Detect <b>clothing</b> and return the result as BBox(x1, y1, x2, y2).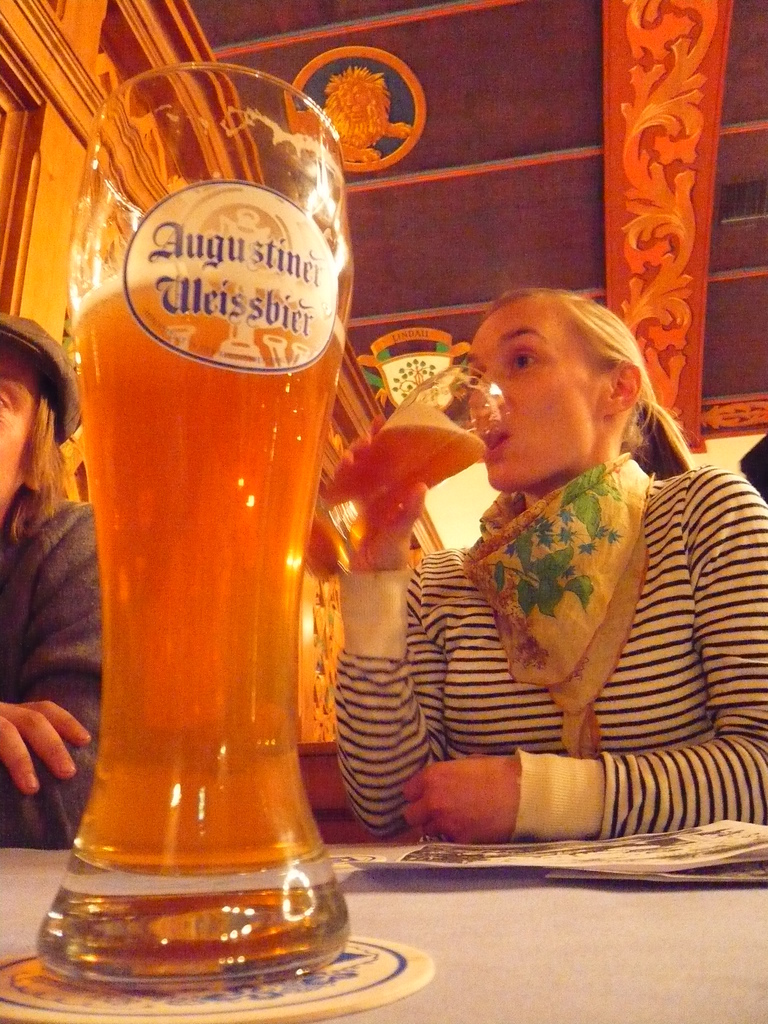
BBox(336, 465, 767, 856).
